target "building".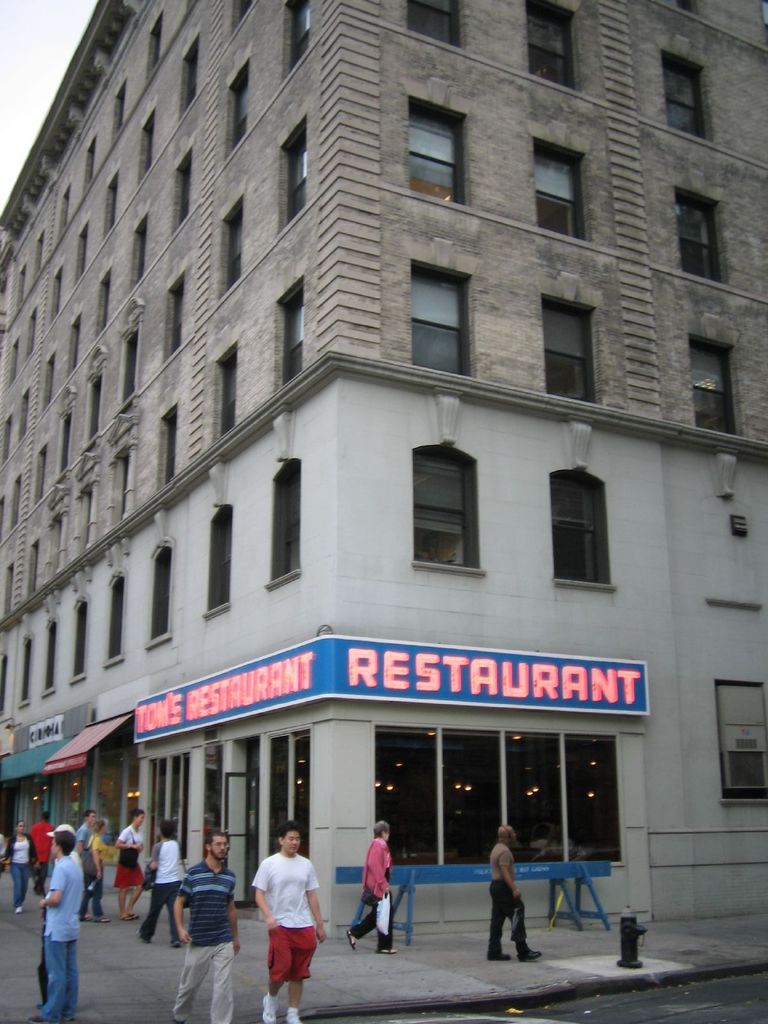
Target region: 1/0/767/949.
